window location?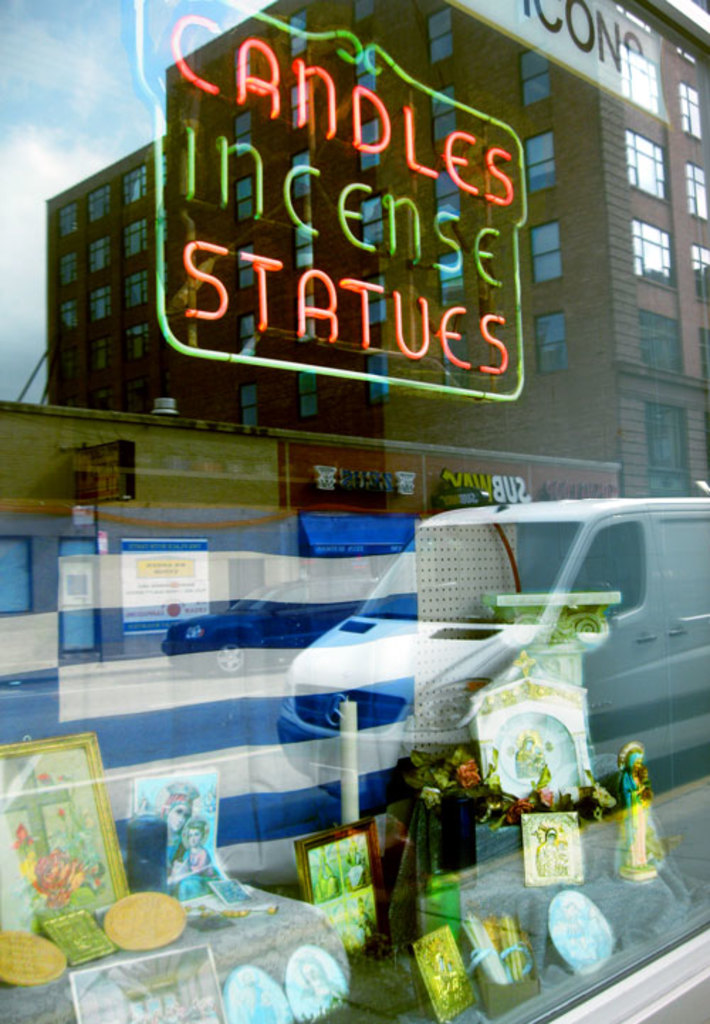
region(240, 386, 258, 430)
